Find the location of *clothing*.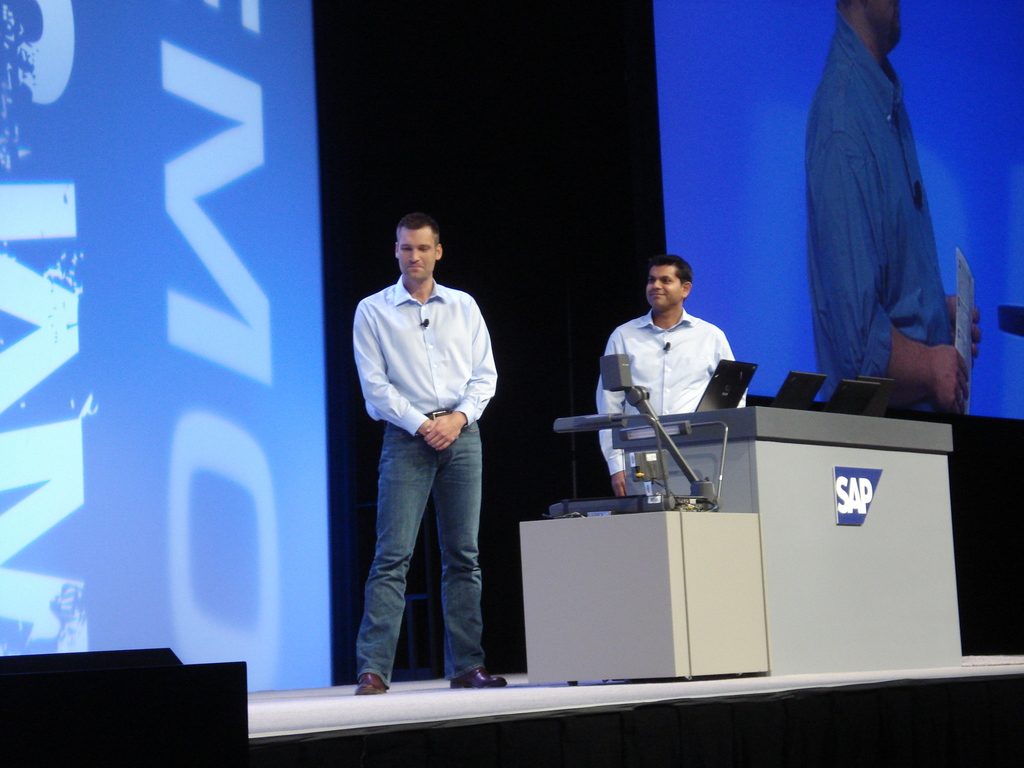
Location: {"left": 592, "top": 288, "right": 751, "bottom": 456}.
